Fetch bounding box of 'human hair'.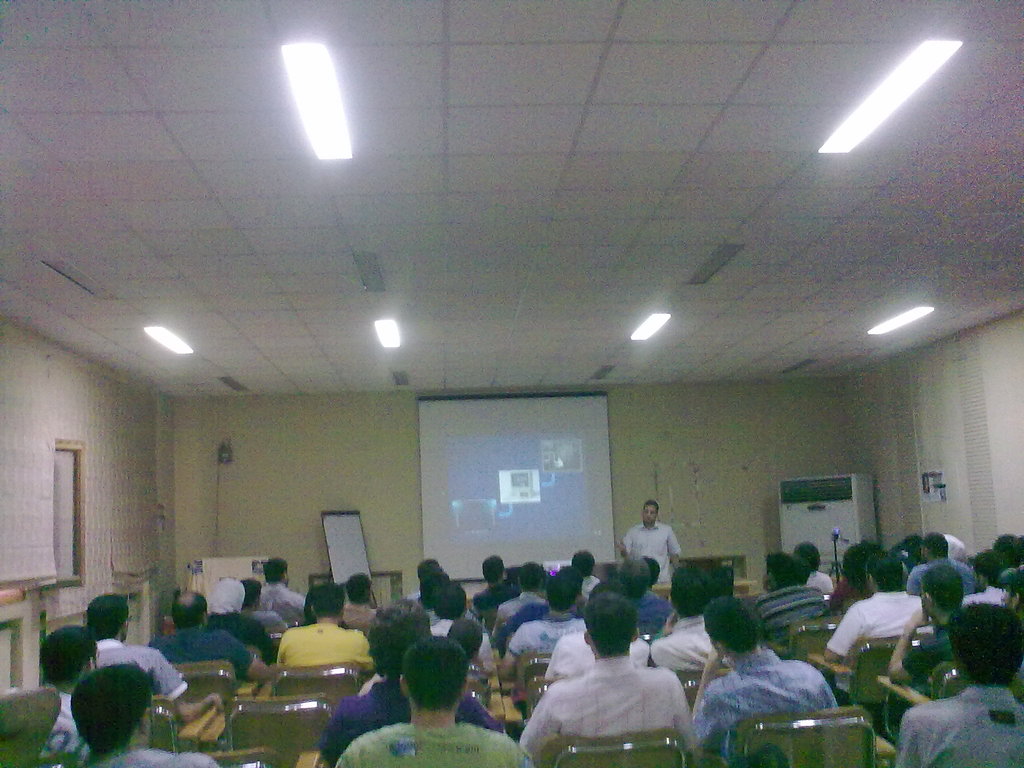
Bbox: 642, 500, 659, 512.
